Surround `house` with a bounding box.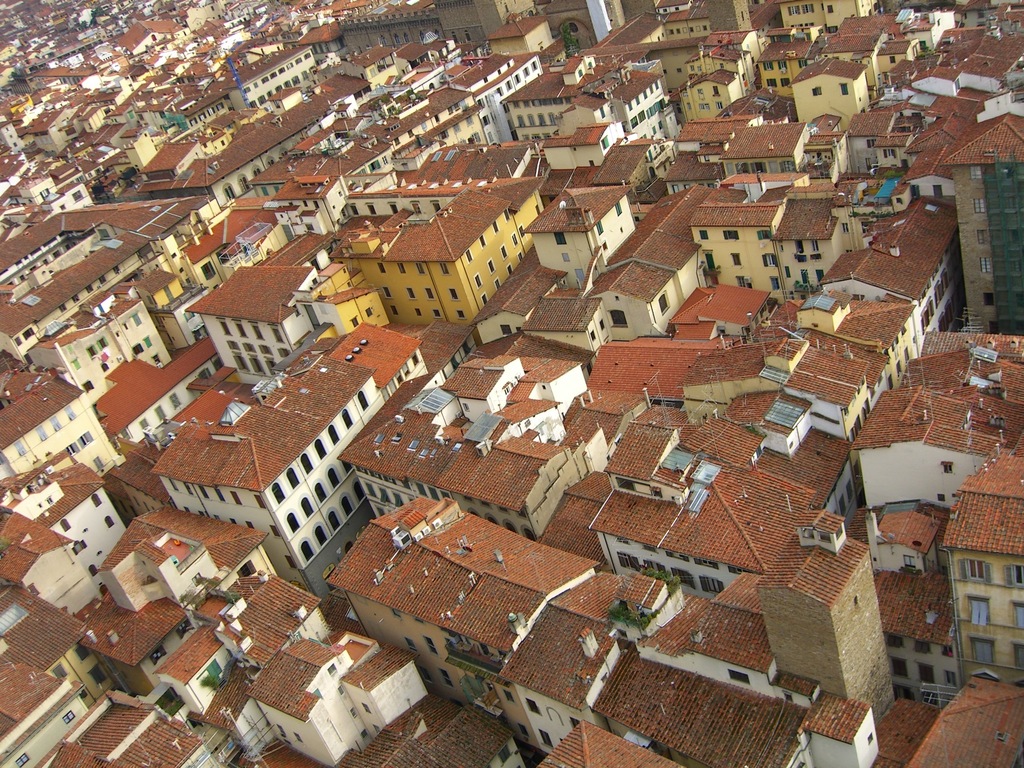
crop(808, 692, 855, 767).
